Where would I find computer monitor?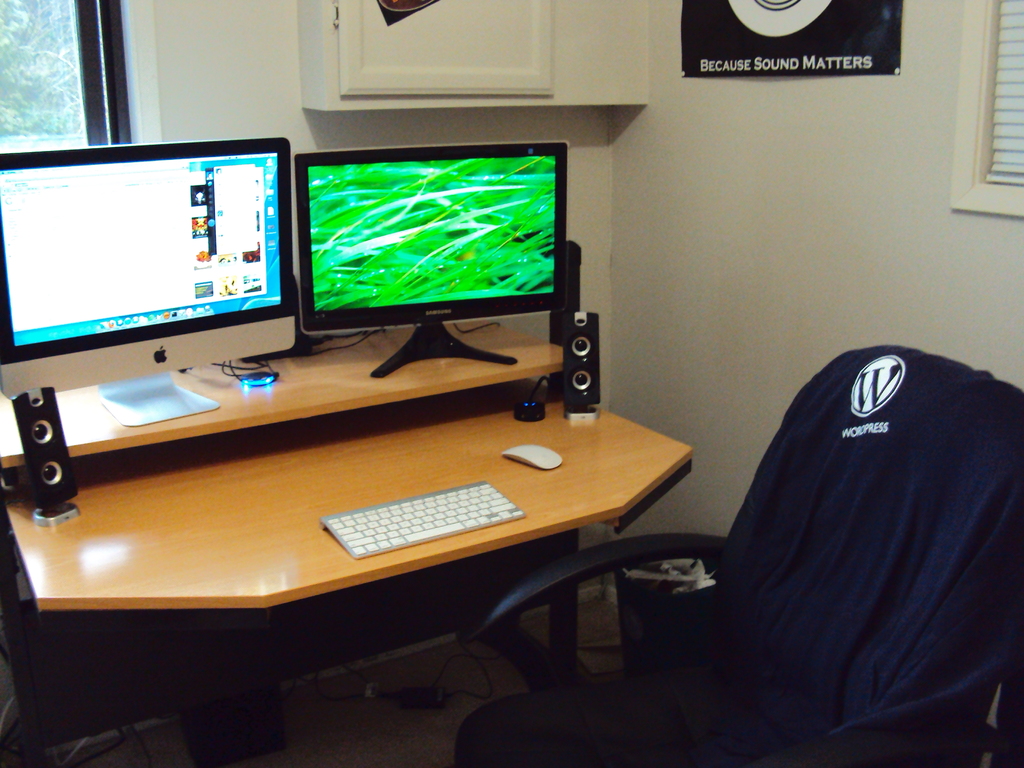
At select_region(0, 125, 297, 440).
